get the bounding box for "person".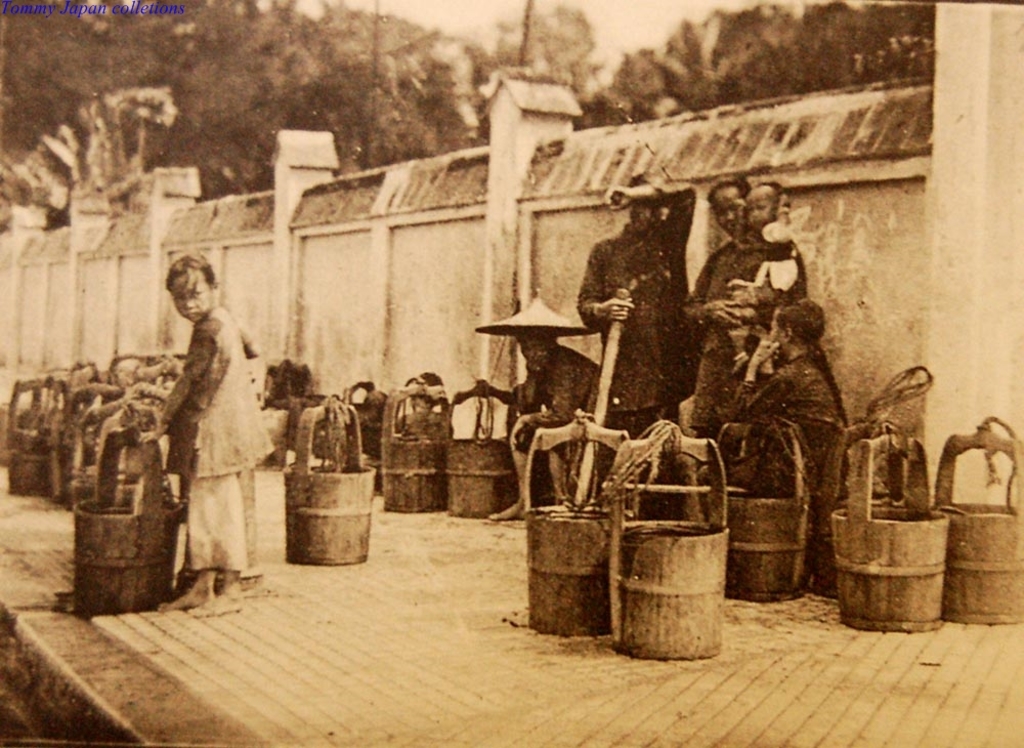
BBox(581, 171, 699, 461).
